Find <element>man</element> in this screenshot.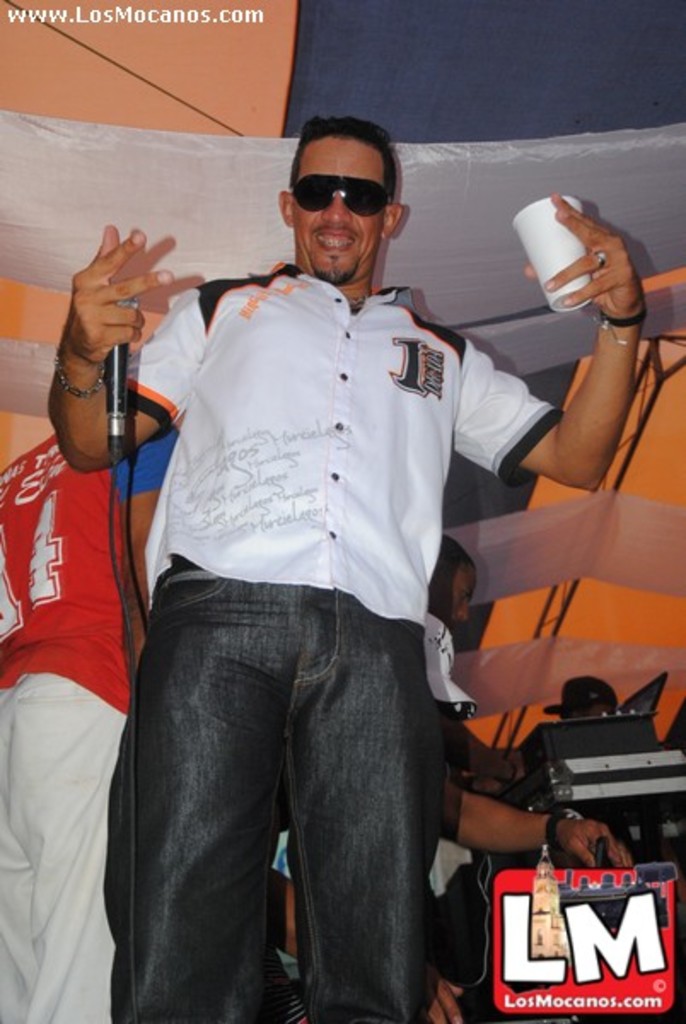
The bounding box for <element>man</element> is 0,428,150,1022.
